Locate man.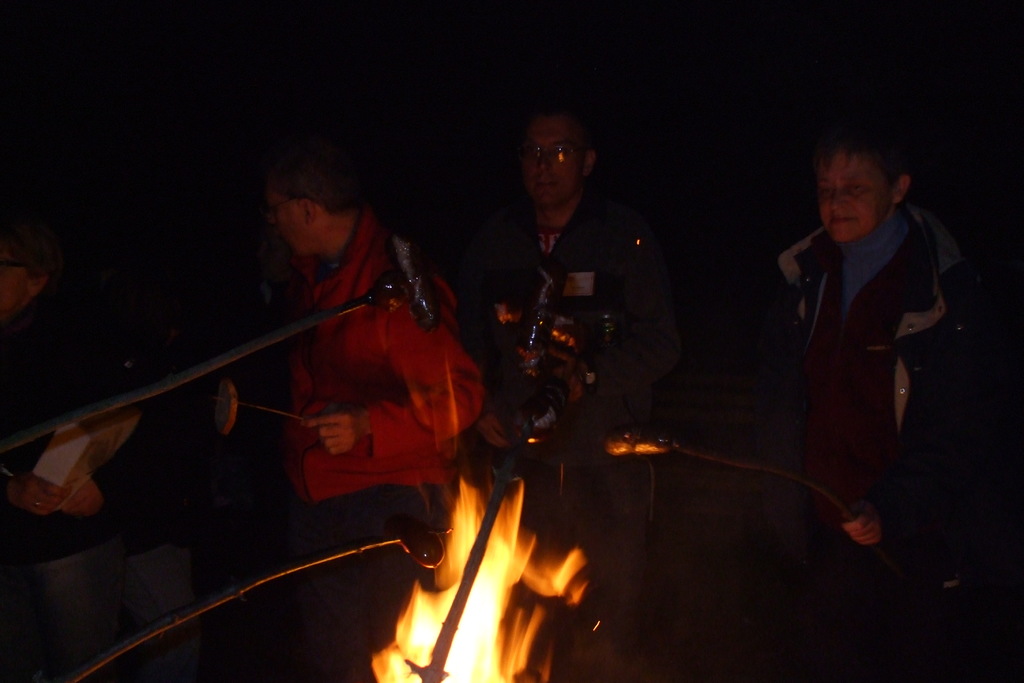
Bounding box: [460, 108, 682, 506].
